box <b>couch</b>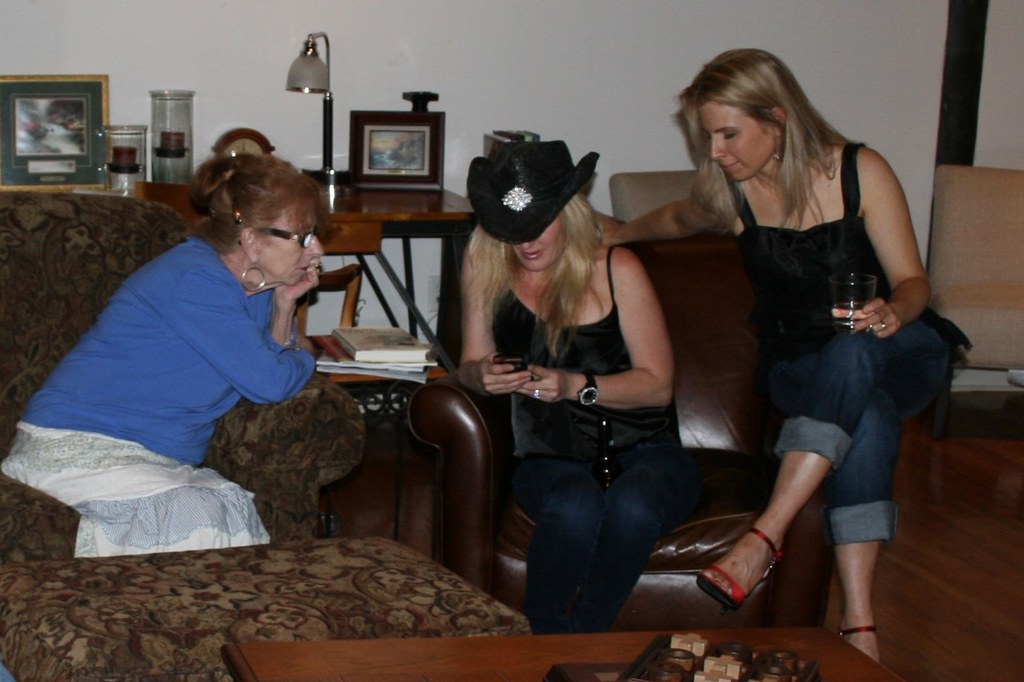
Rect(0, 190, 492, 600)
